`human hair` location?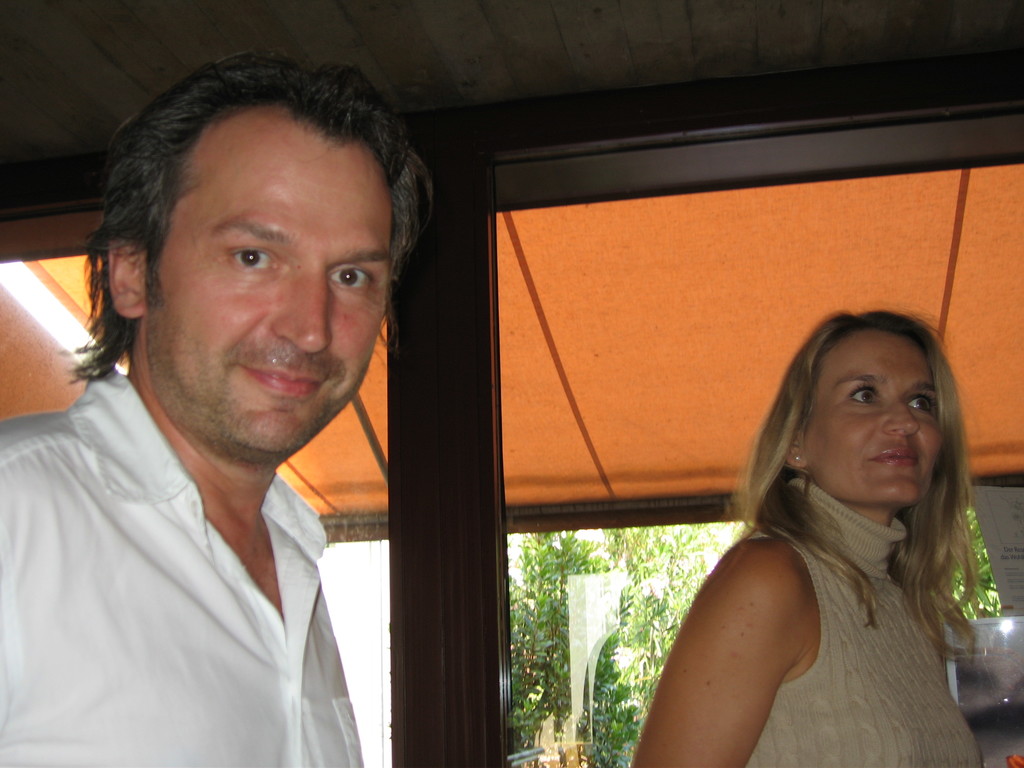
l=76, t=60, r=420, b=406
